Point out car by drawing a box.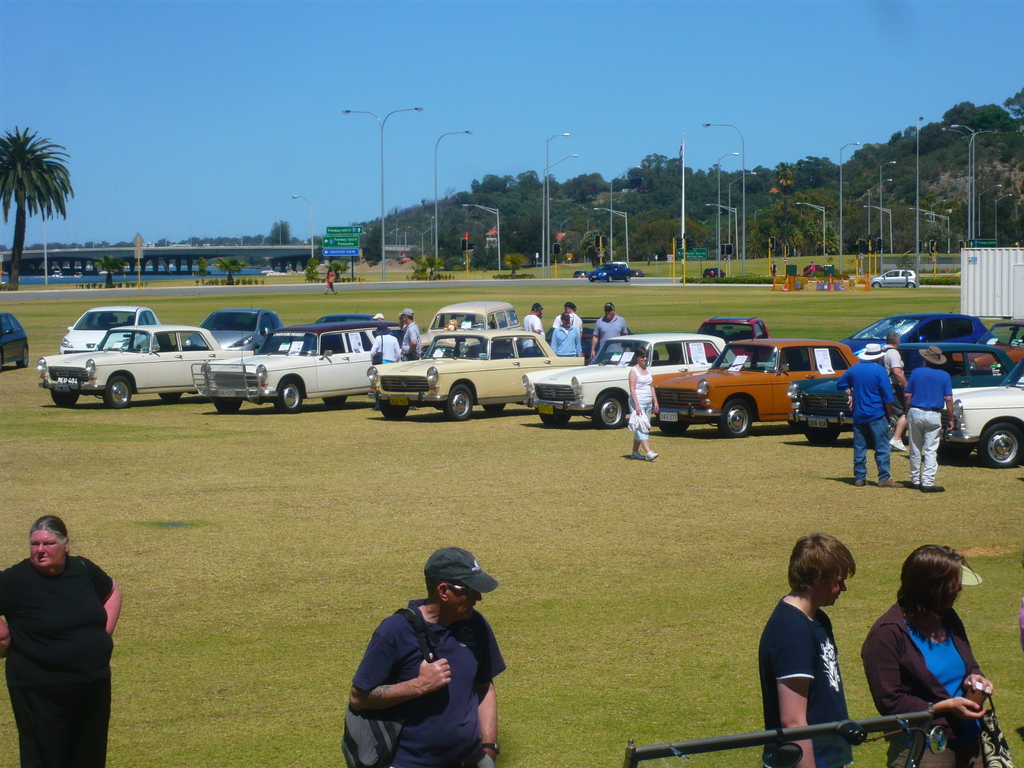
<box>847,322,1023,351</box>.
